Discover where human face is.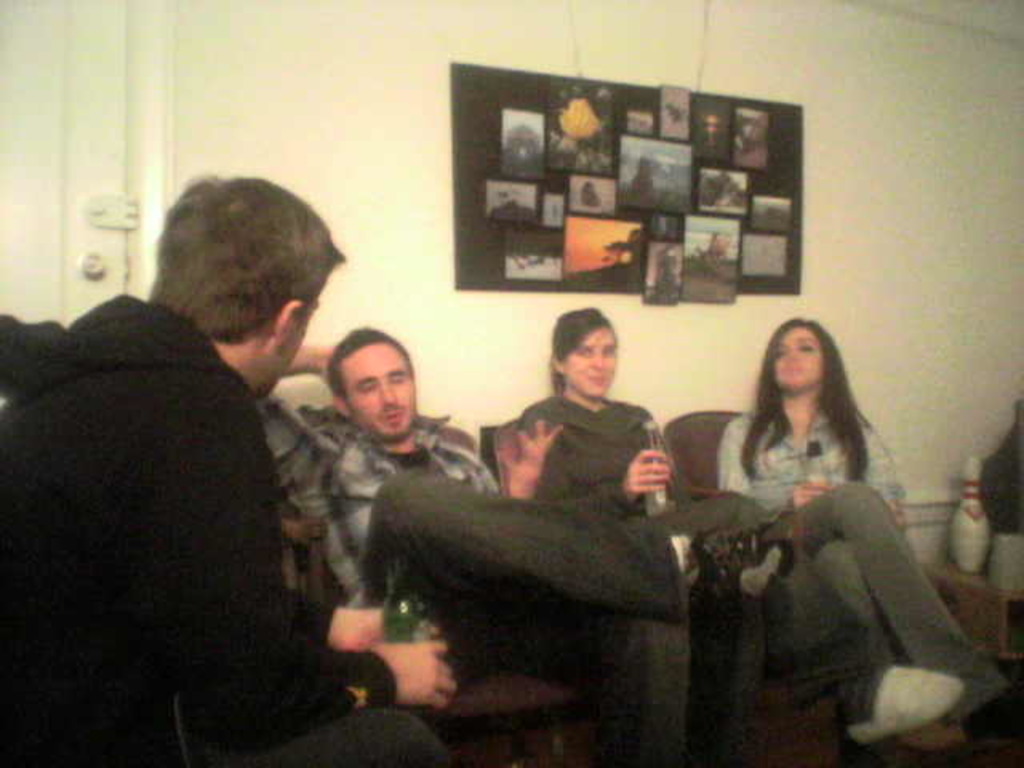
Discovered at (768, 323, 824, 392).
